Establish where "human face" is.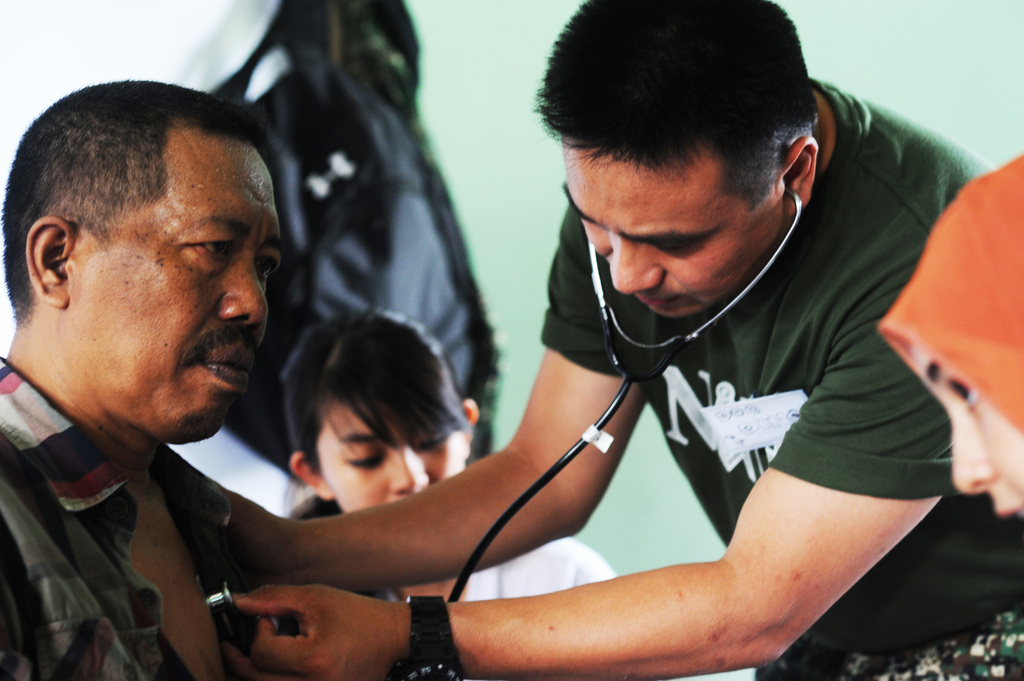
Established at (69, 143, 285, 440).
